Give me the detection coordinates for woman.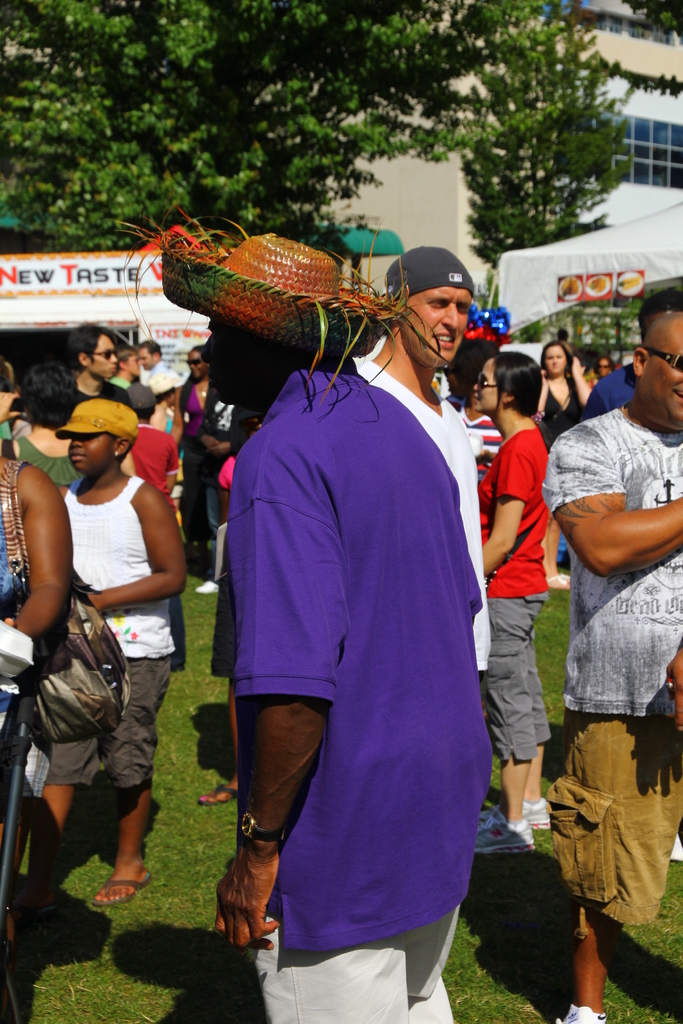
<bbox>170, 346, 212, 571</bbox>.
